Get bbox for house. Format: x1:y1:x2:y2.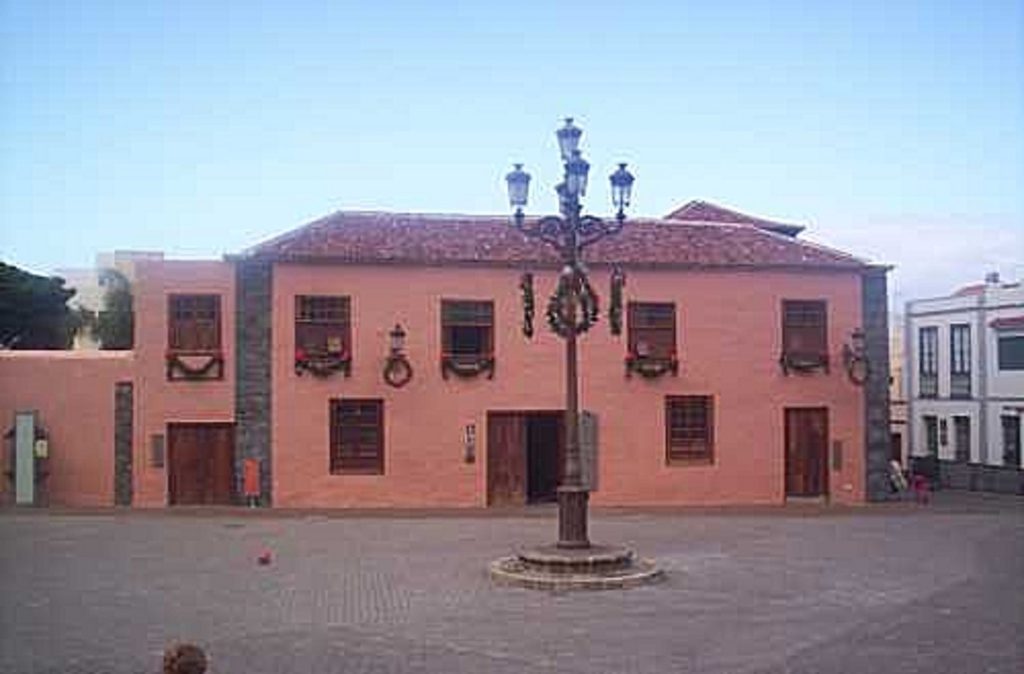
16:252:244:502.
